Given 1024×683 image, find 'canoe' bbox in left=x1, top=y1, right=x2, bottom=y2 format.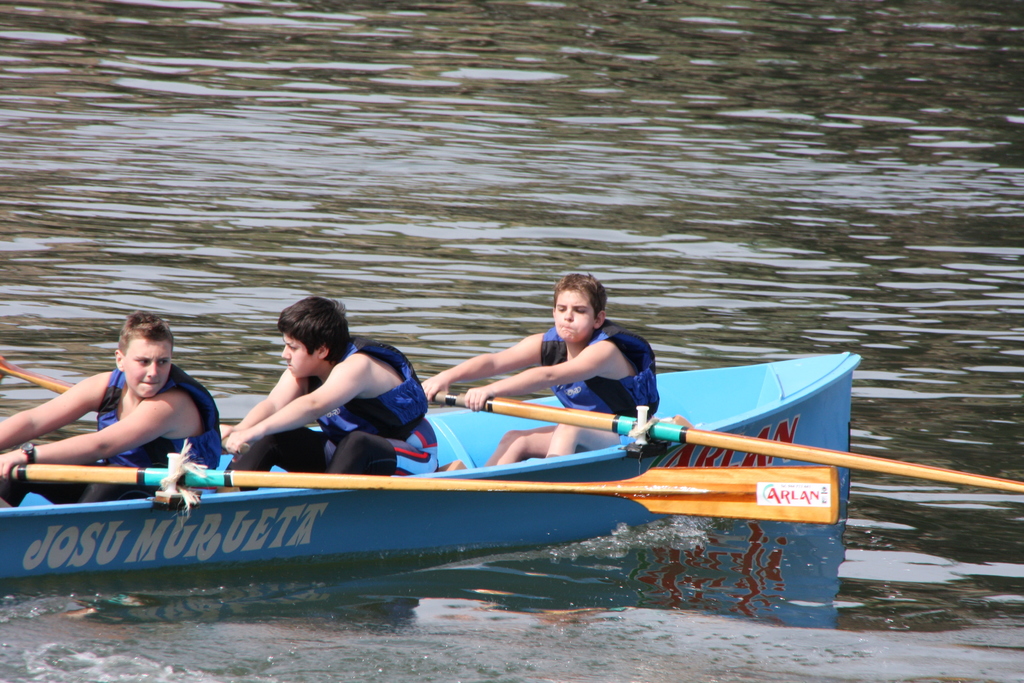
left=0, top=361, right=863, bottom=589.
